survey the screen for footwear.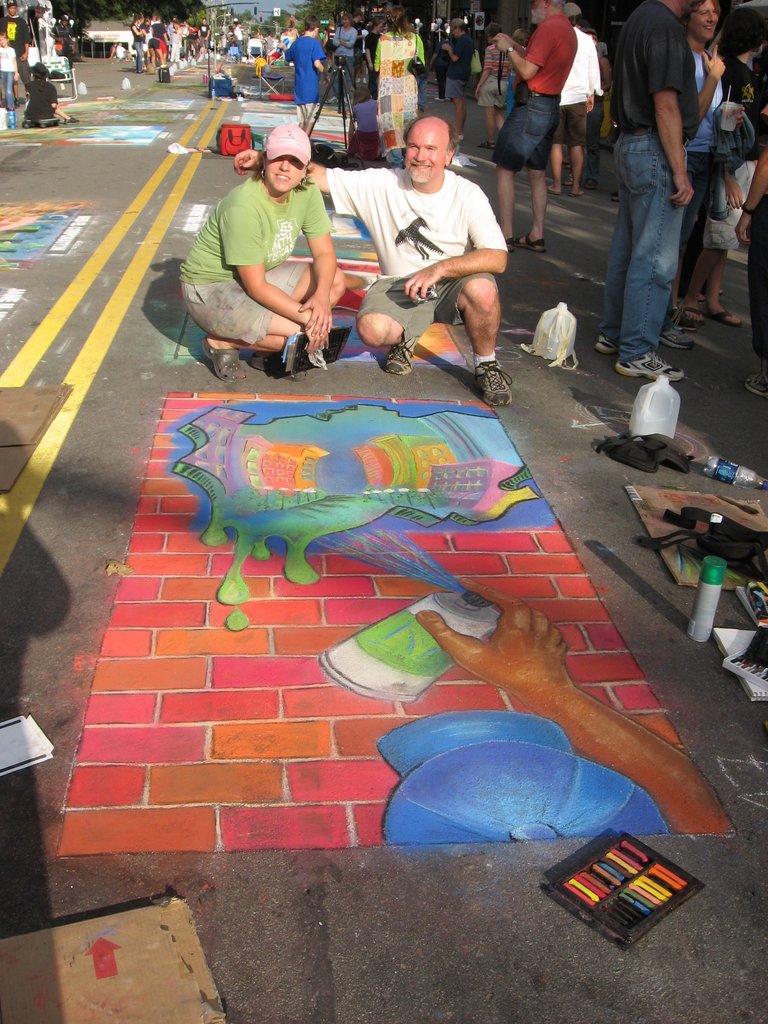
Survey found: region(386, 334, 417, 372).
